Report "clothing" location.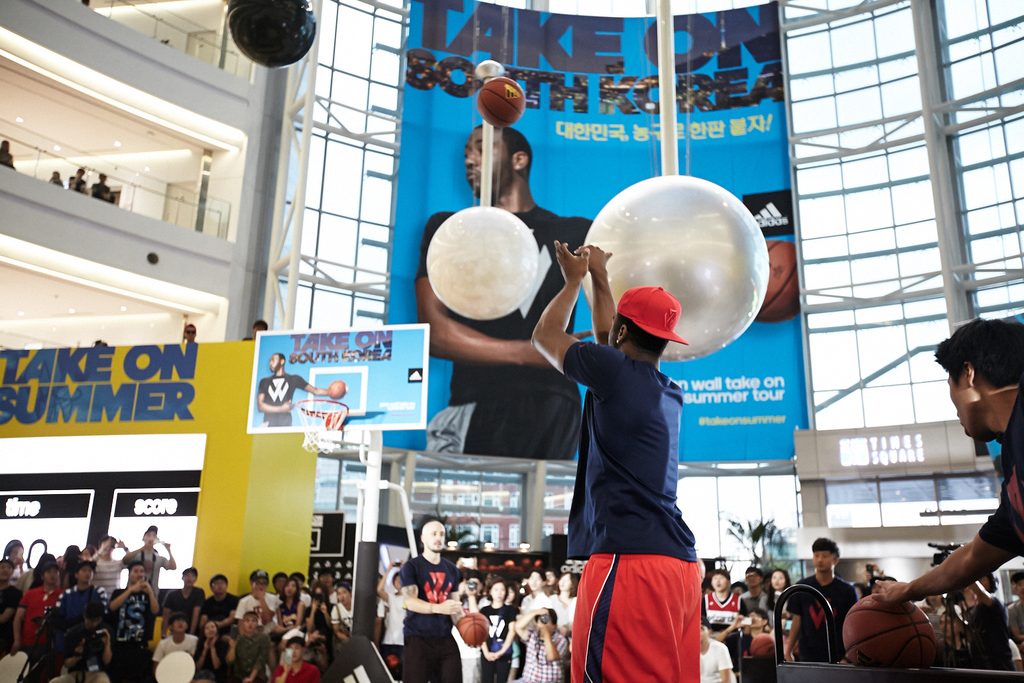
Report: (left=978, top=385, right=1023, bottom=546).
